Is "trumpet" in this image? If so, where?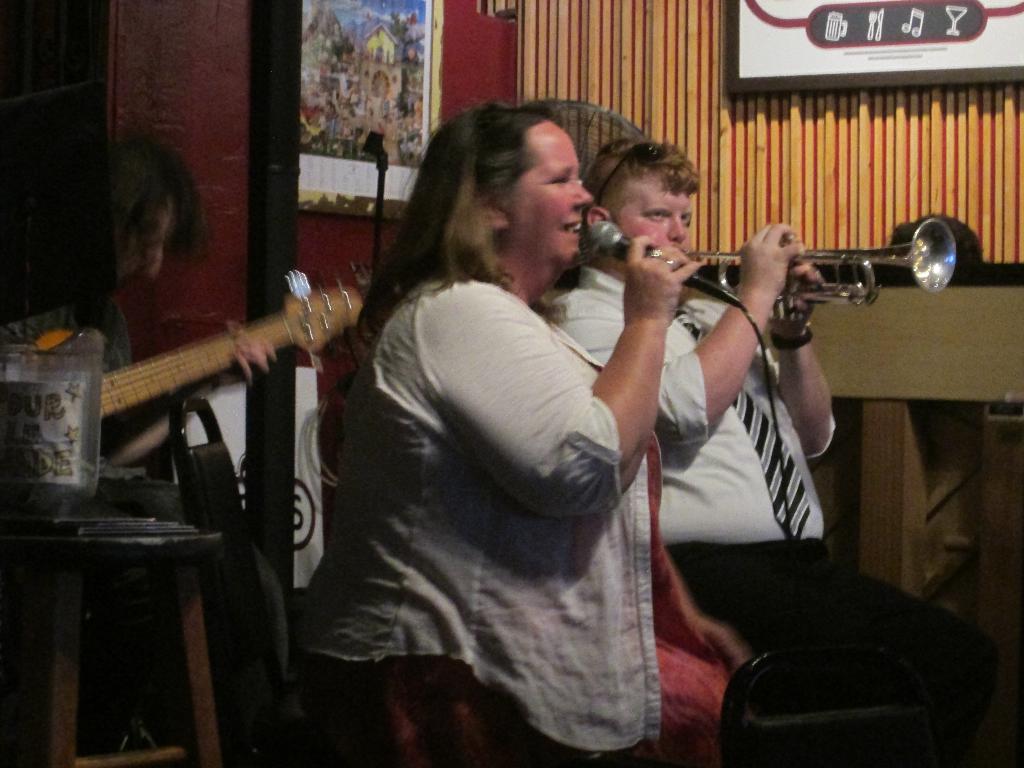
Yes, at 687/218/936/335.
